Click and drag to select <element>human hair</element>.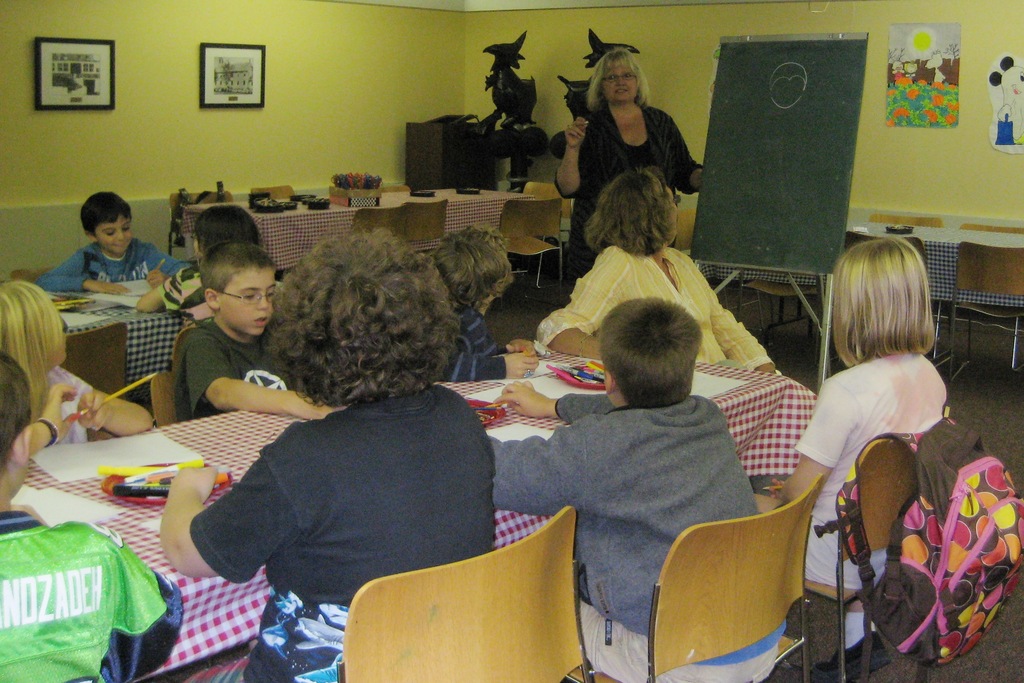
Selection: <region>826, 226, 948, 398</region>.
